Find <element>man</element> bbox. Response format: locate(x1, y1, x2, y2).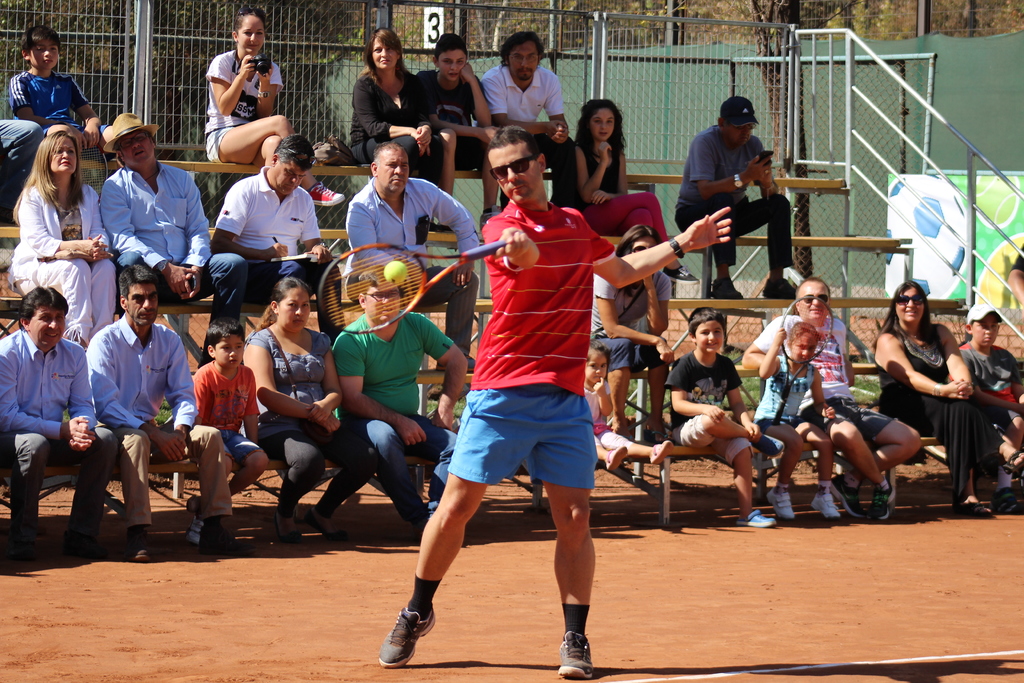
locate(97, 118, 244, 356).
